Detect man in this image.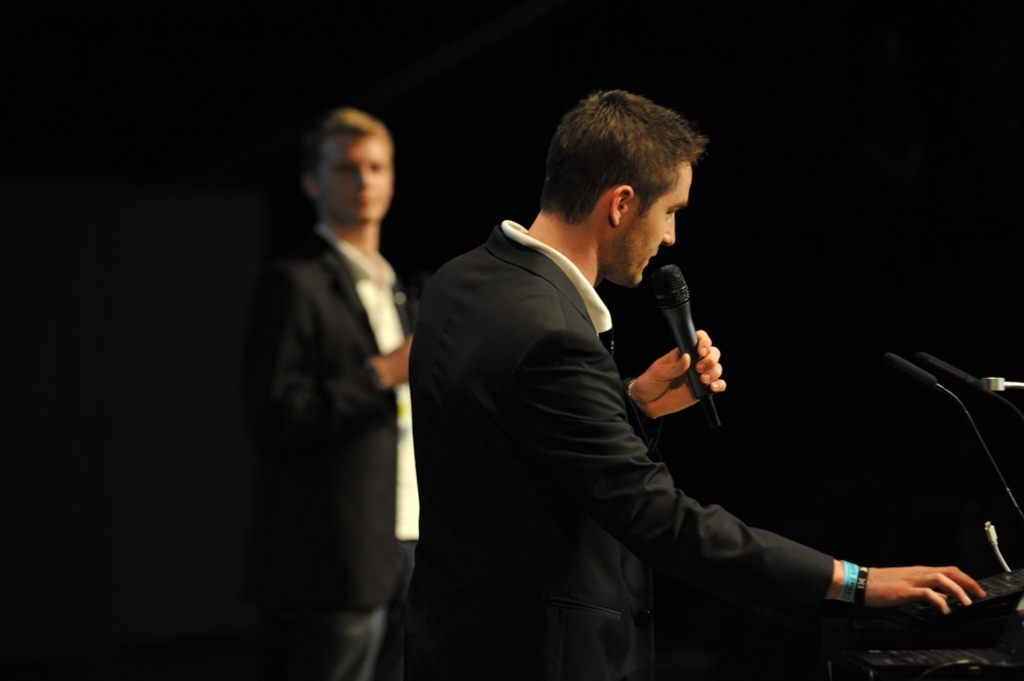
Detection: <bbox>244, 102, 436, 678</bbox>.
